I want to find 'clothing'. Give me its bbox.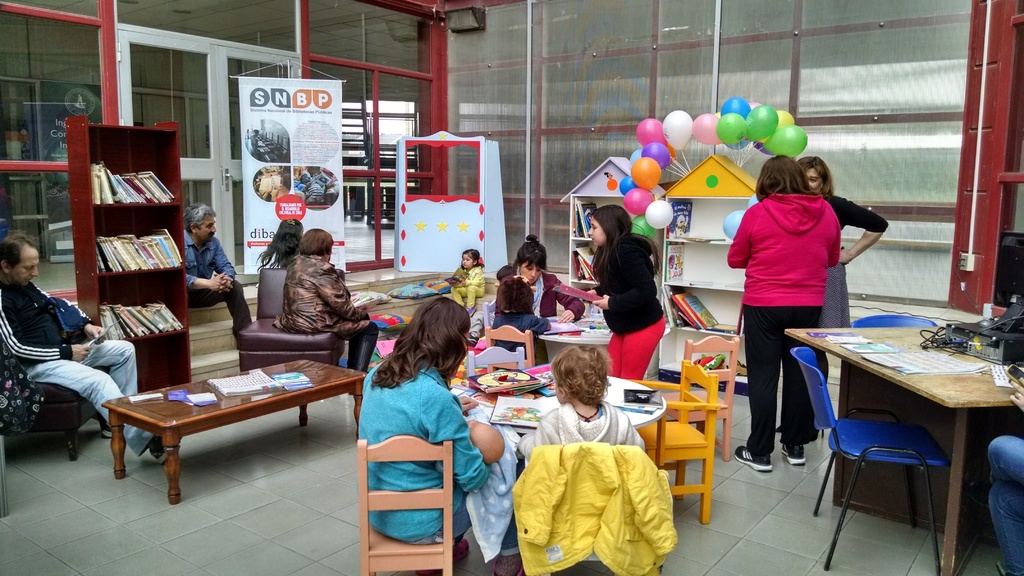
box=[819, 193, 891, 330].
